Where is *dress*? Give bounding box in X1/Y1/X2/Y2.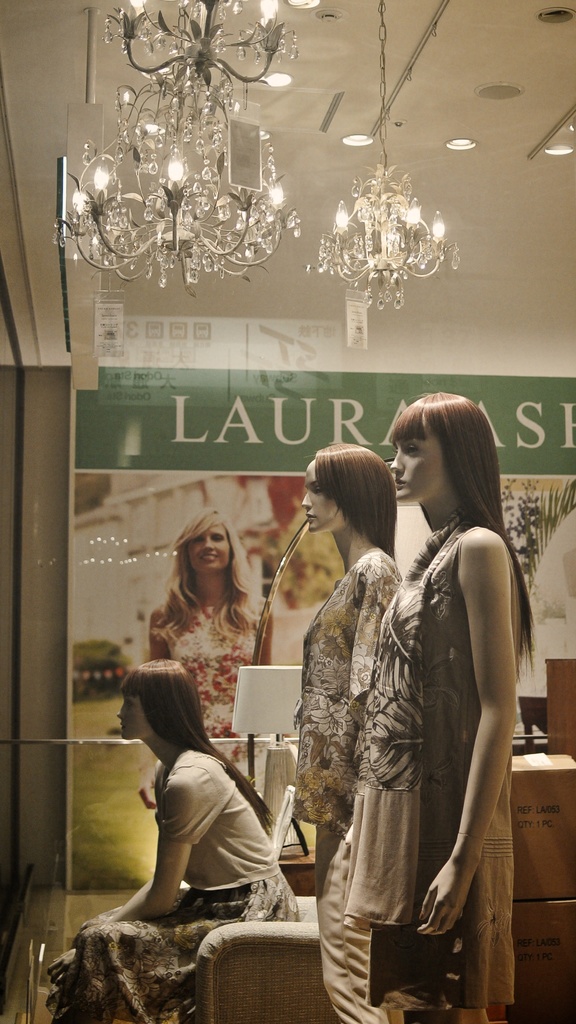
165/607/257/735.
